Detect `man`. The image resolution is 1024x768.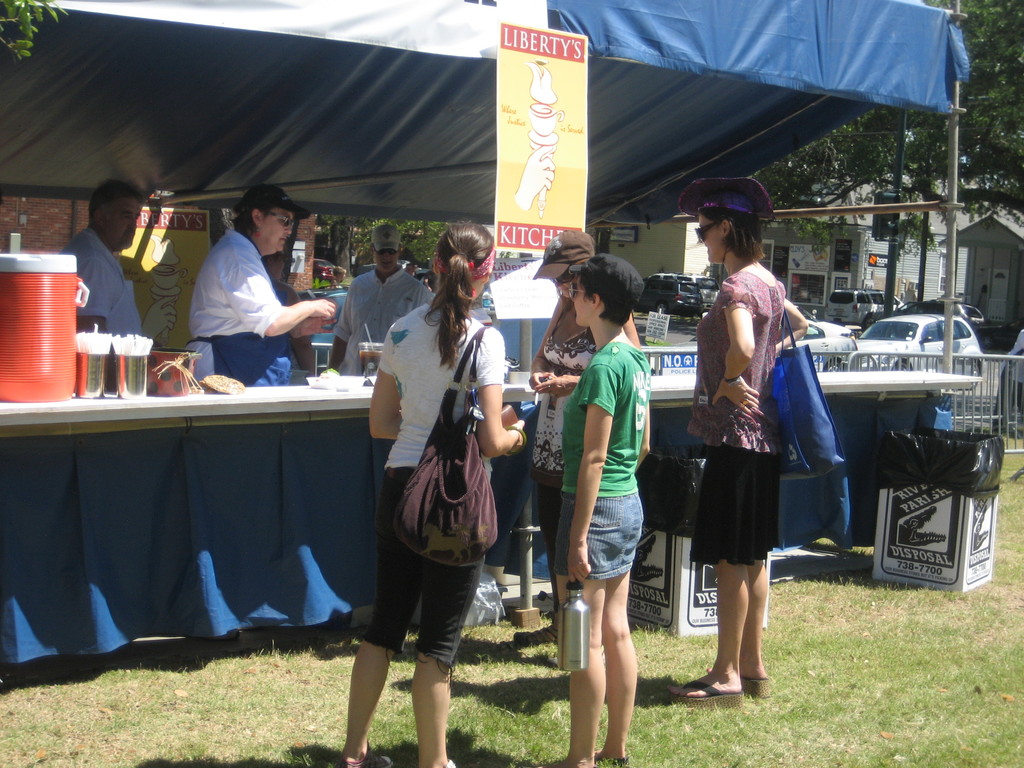
(46, 171, 161, 358).
